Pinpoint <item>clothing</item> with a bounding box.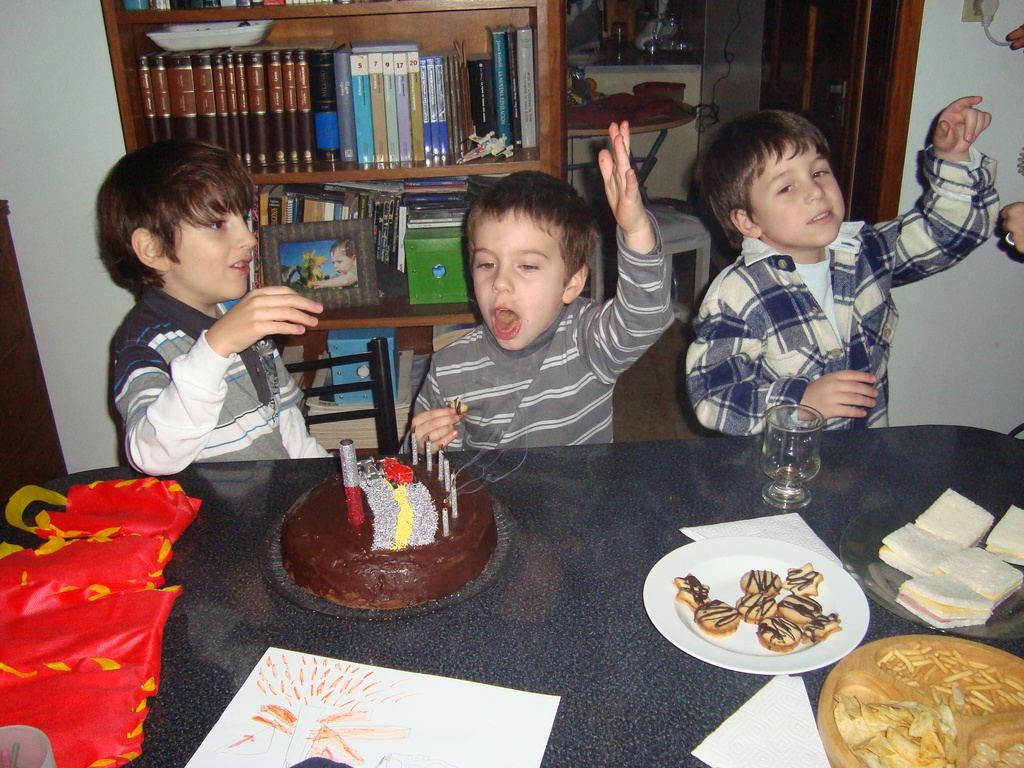
x1=394 y1=207 x2=678 y2=451.
